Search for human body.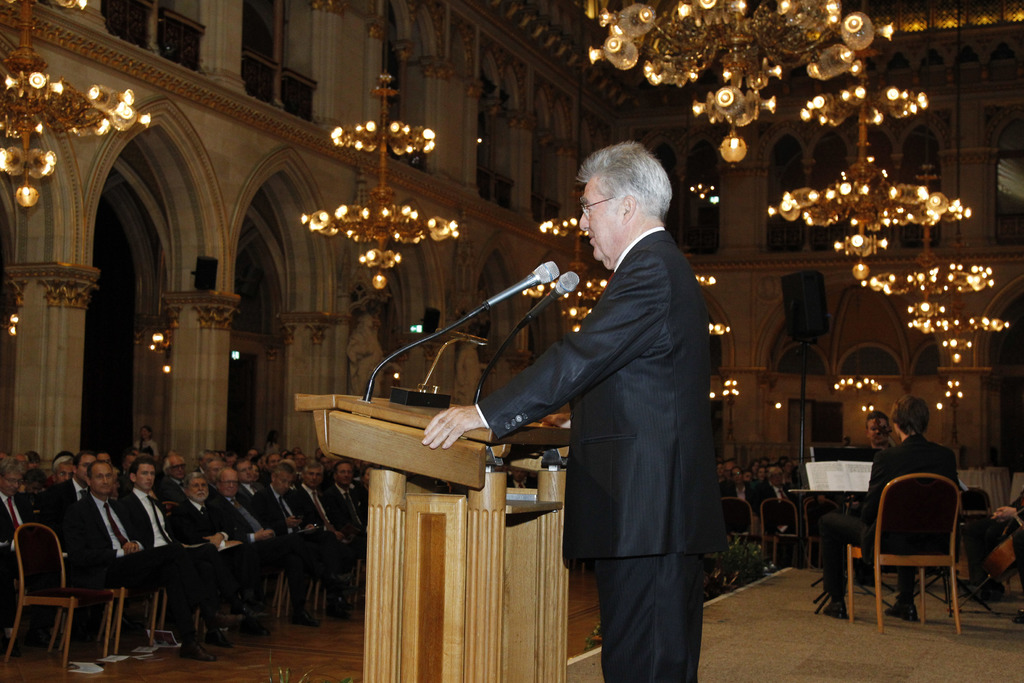
Found at [left=723, top=479, right=757, bottom=505].
